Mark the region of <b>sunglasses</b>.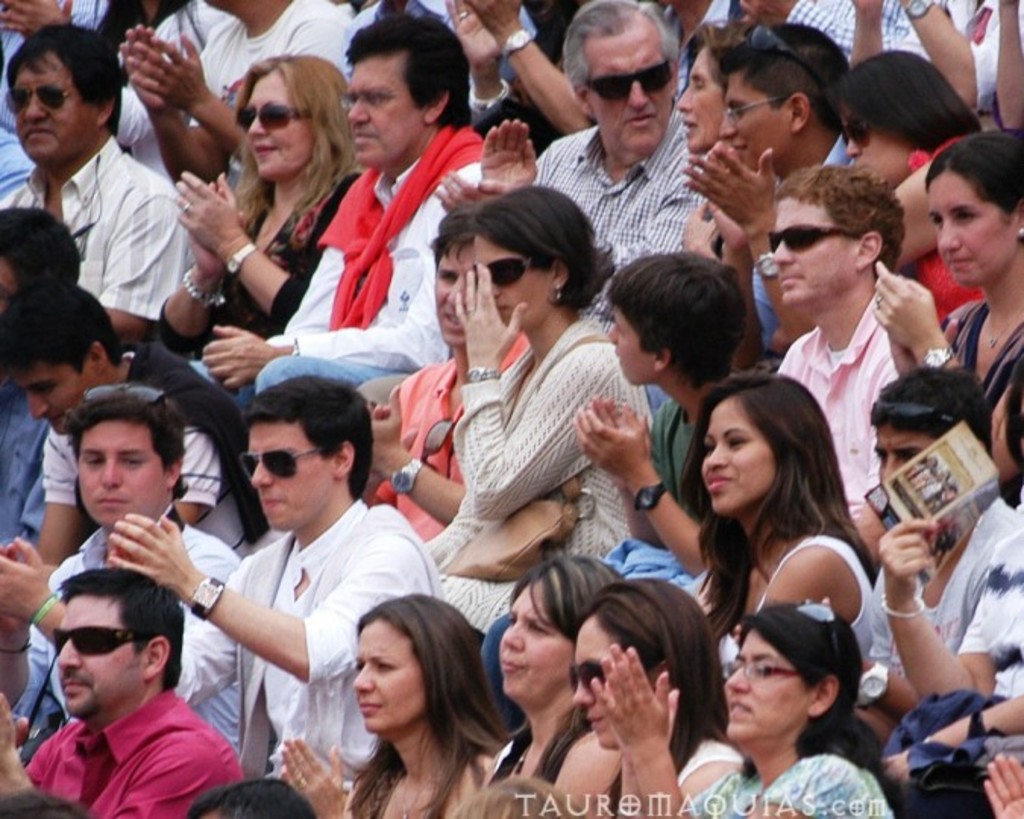
Region: {"left": 798, "top": 604, "right": 839, "bottom": 663}.
